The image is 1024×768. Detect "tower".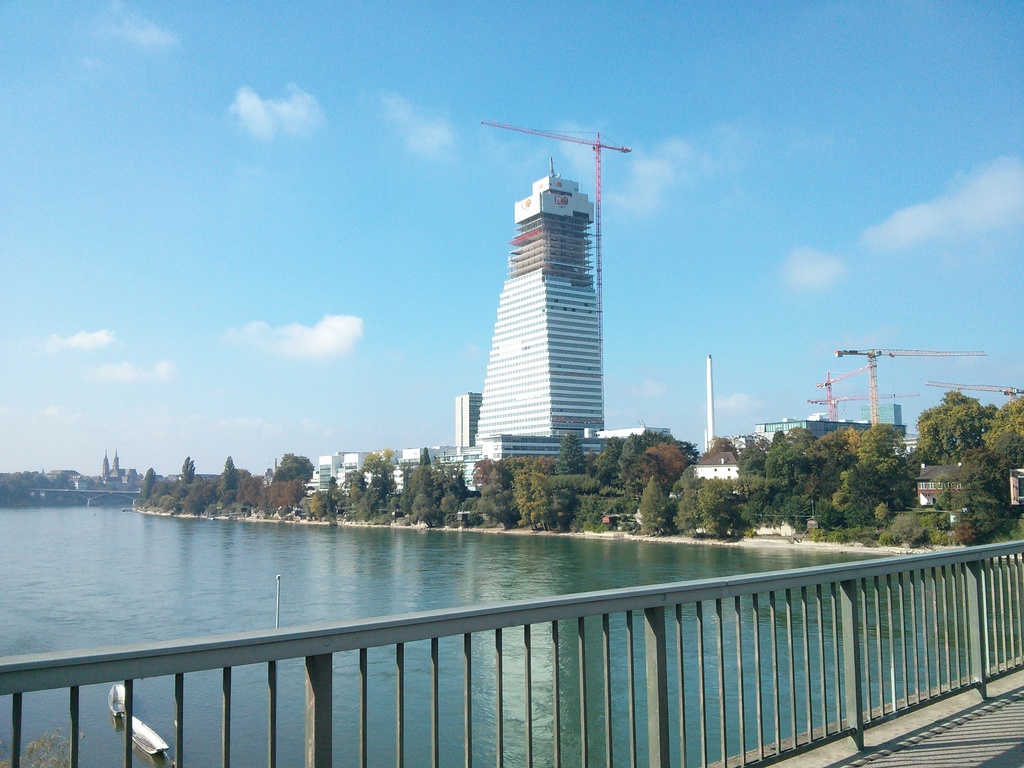
Detection: <box>458,126,631,477</box>.
